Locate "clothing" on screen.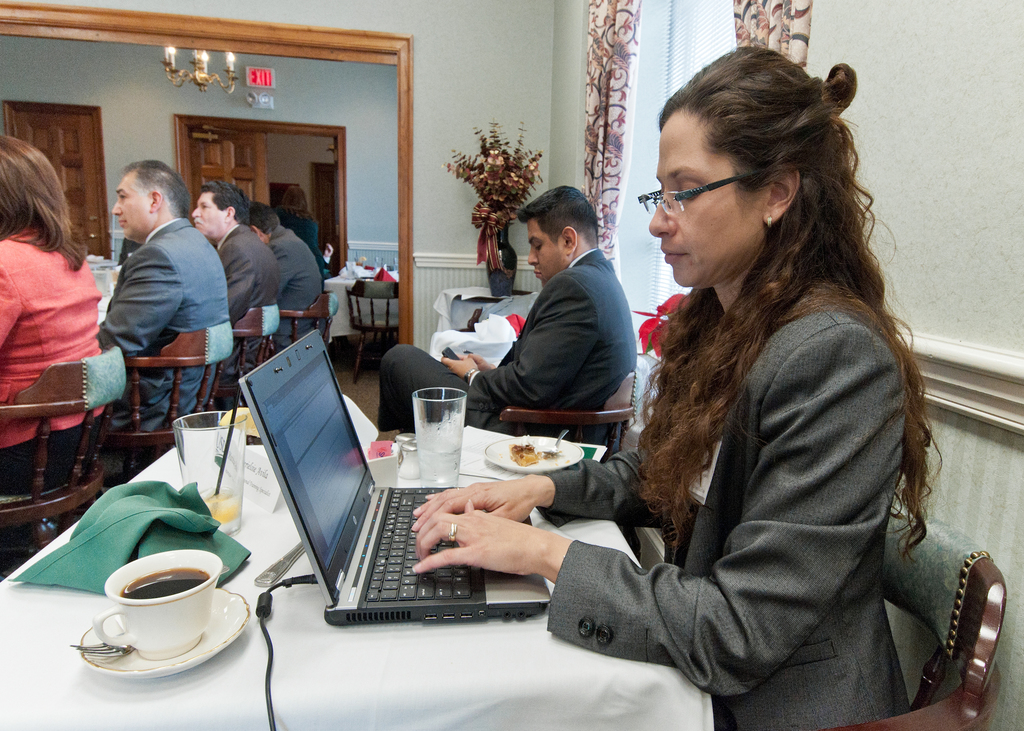
On screen at (x1=0, y1=220, x2=102, y2=501).
